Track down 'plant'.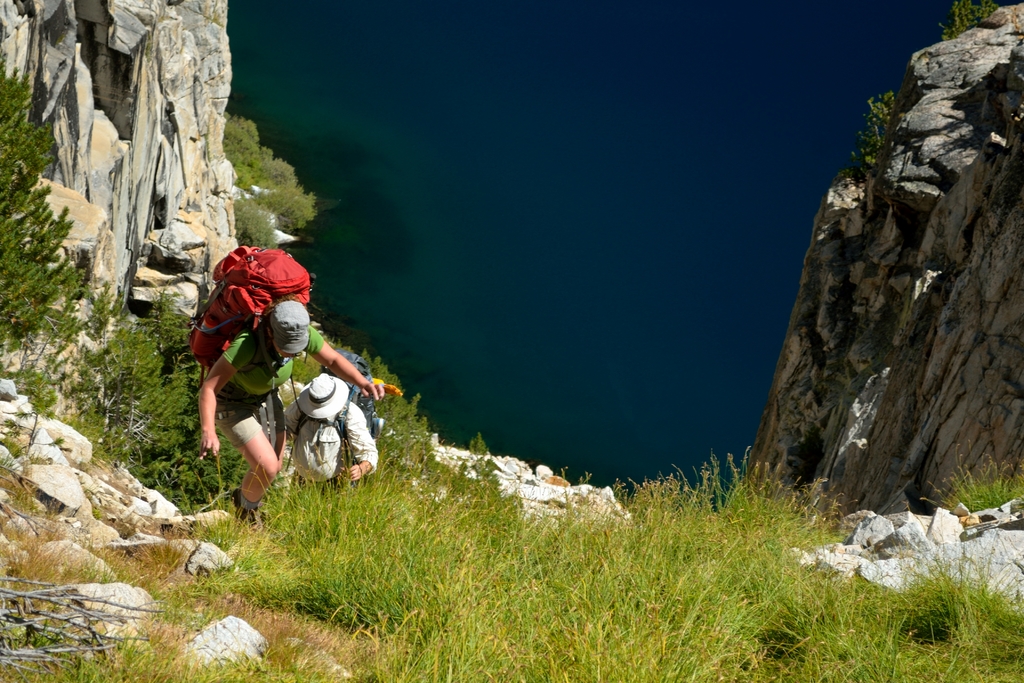
Tracked to region(844, 89, 910, 177).
